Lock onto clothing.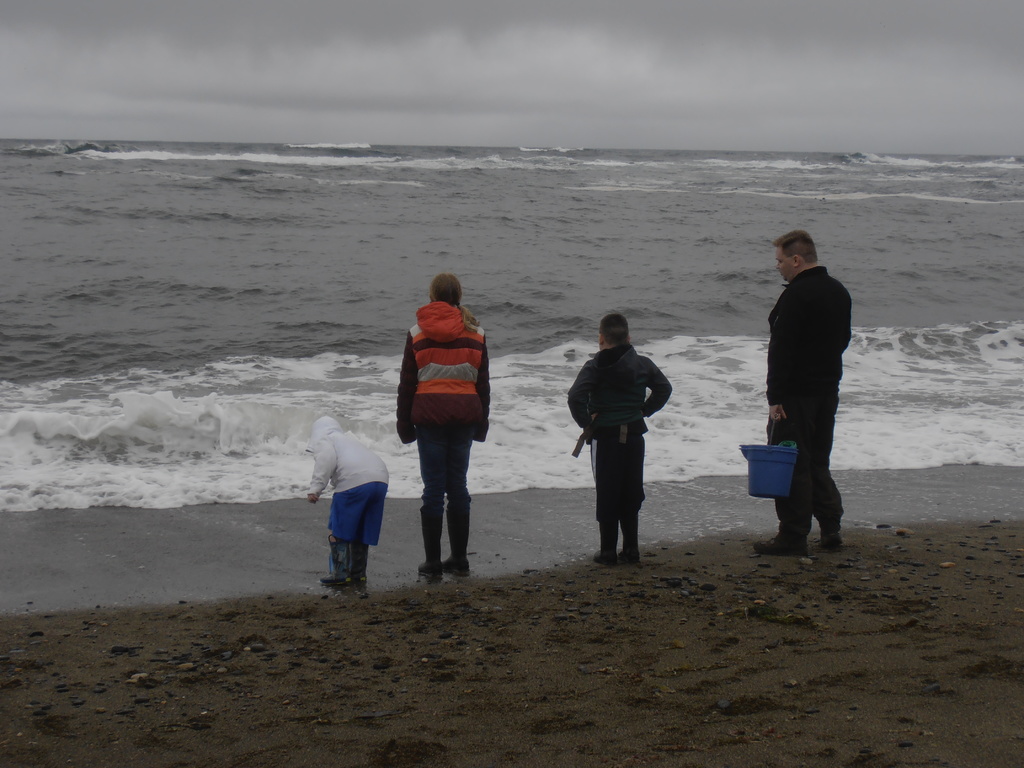
Locked: <box>305,412,347,439</box>.
